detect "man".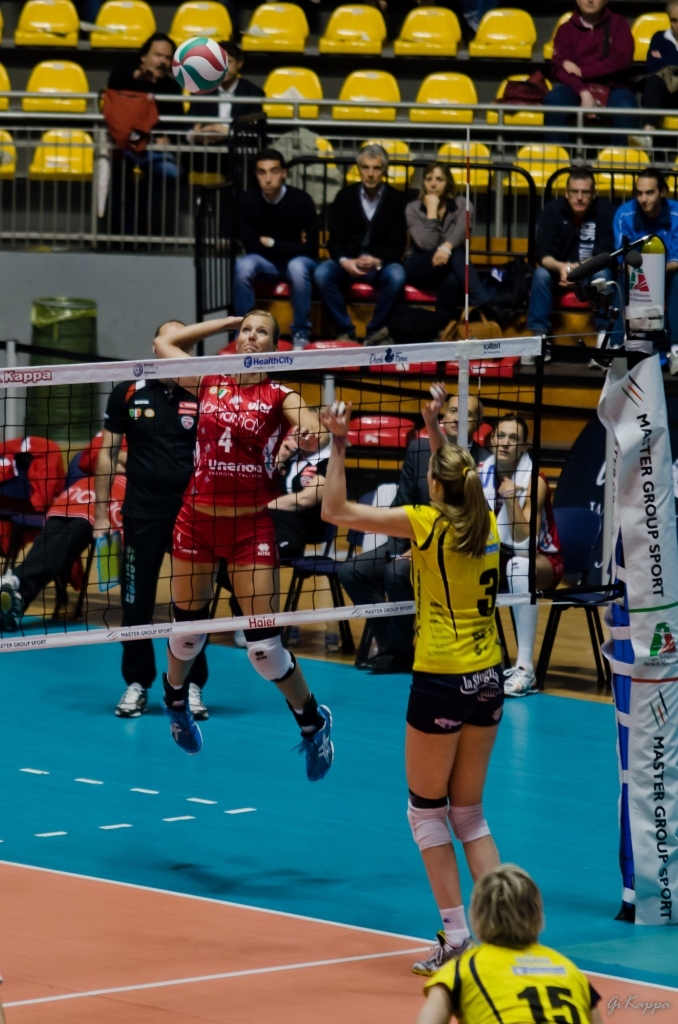
Detected at select_region(551, 0, 643, 158).
